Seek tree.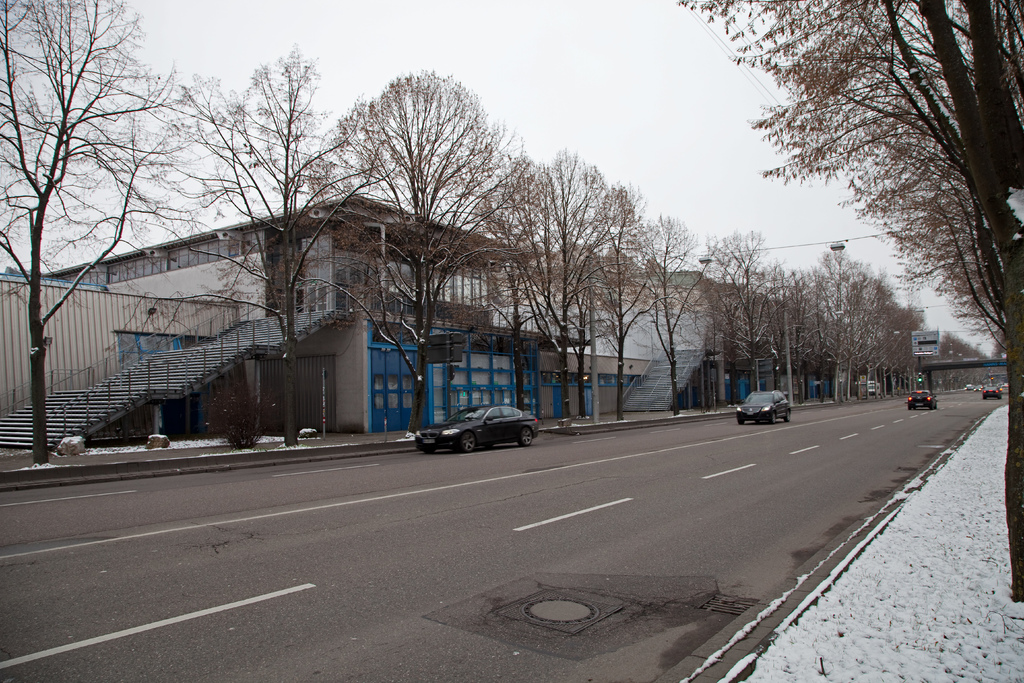
x1=328 y1=53 x2=507 y2=413.
